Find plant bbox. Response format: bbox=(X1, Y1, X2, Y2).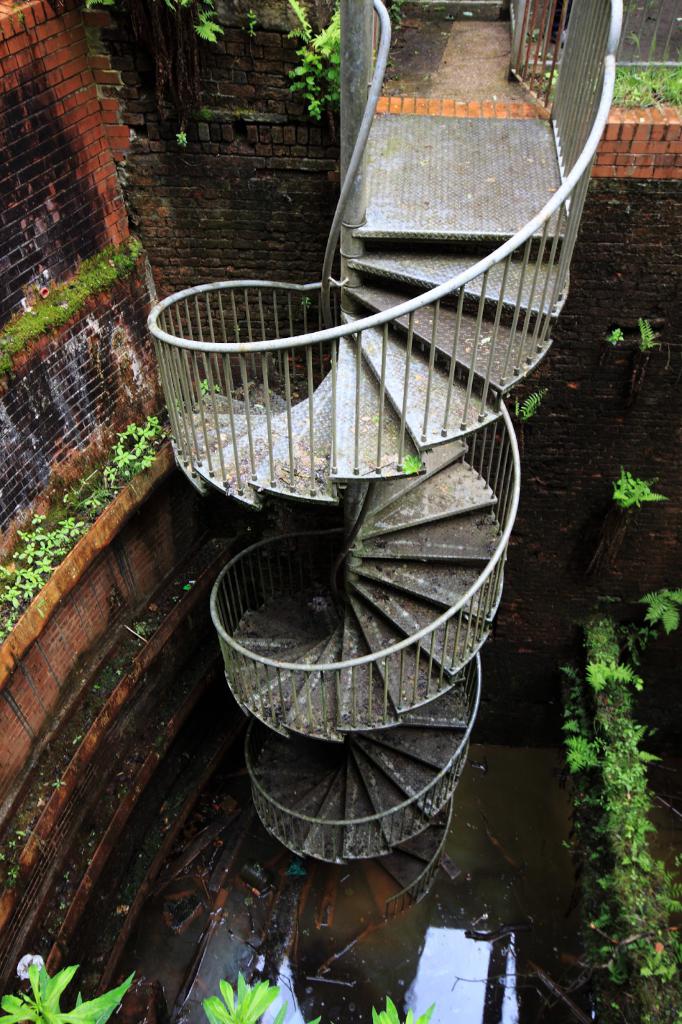
bbox=(285, 0, 344, 119).
